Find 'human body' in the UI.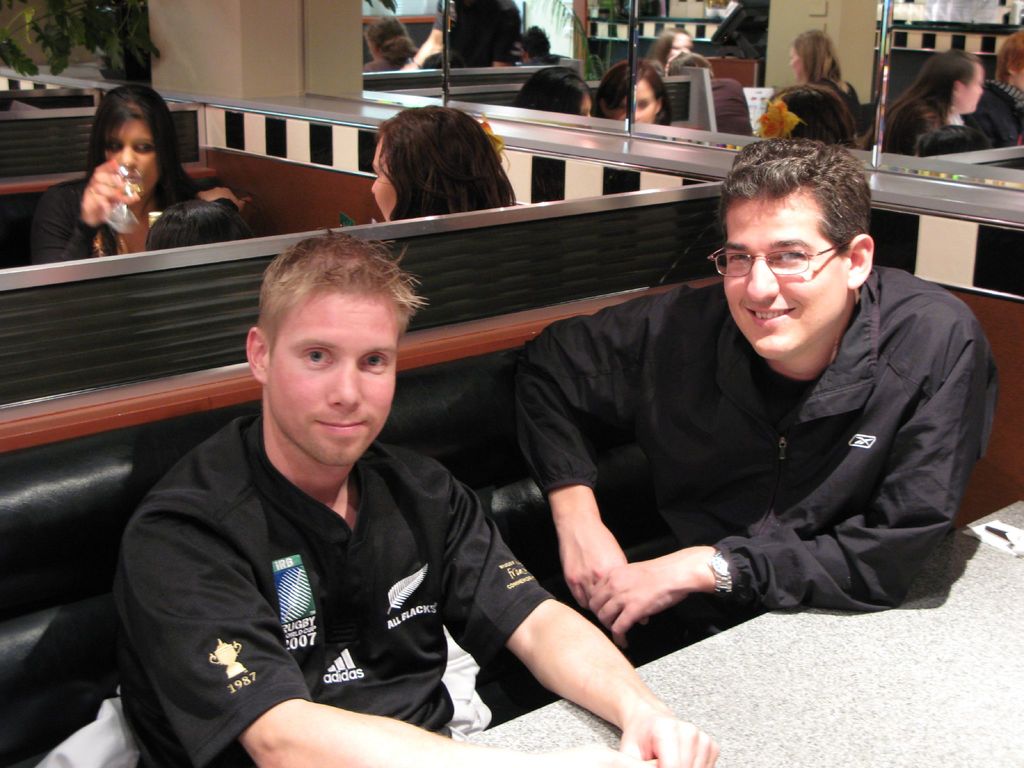
UI element at detection(132, 157, 666, 760).
